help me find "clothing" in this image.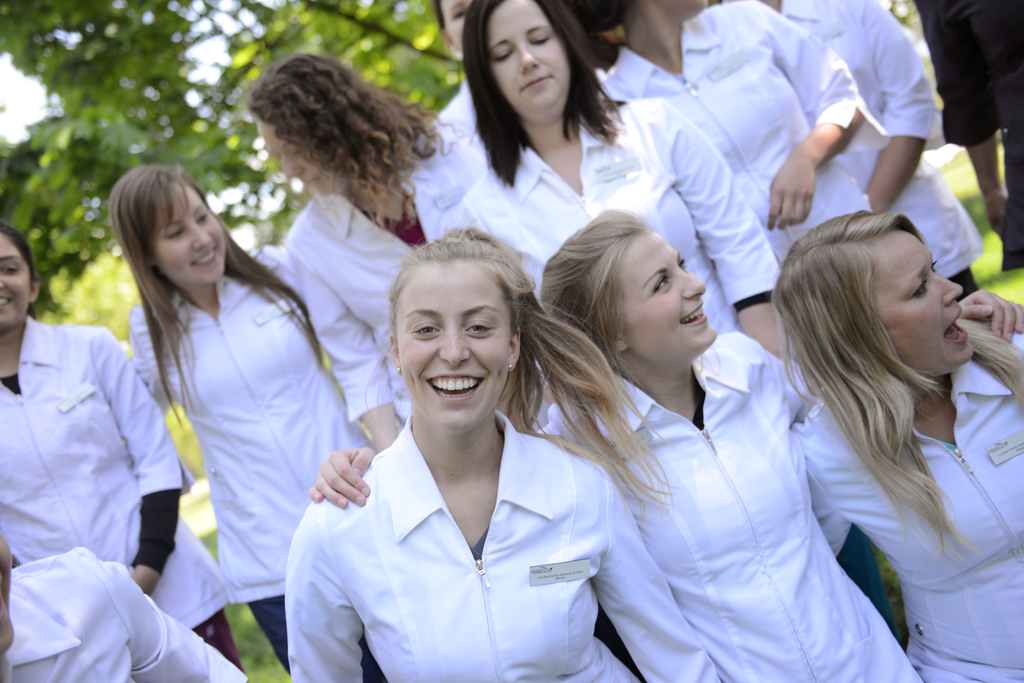
Found it: pyautogui.locateOnScreen(602, 0, 867, 287).
